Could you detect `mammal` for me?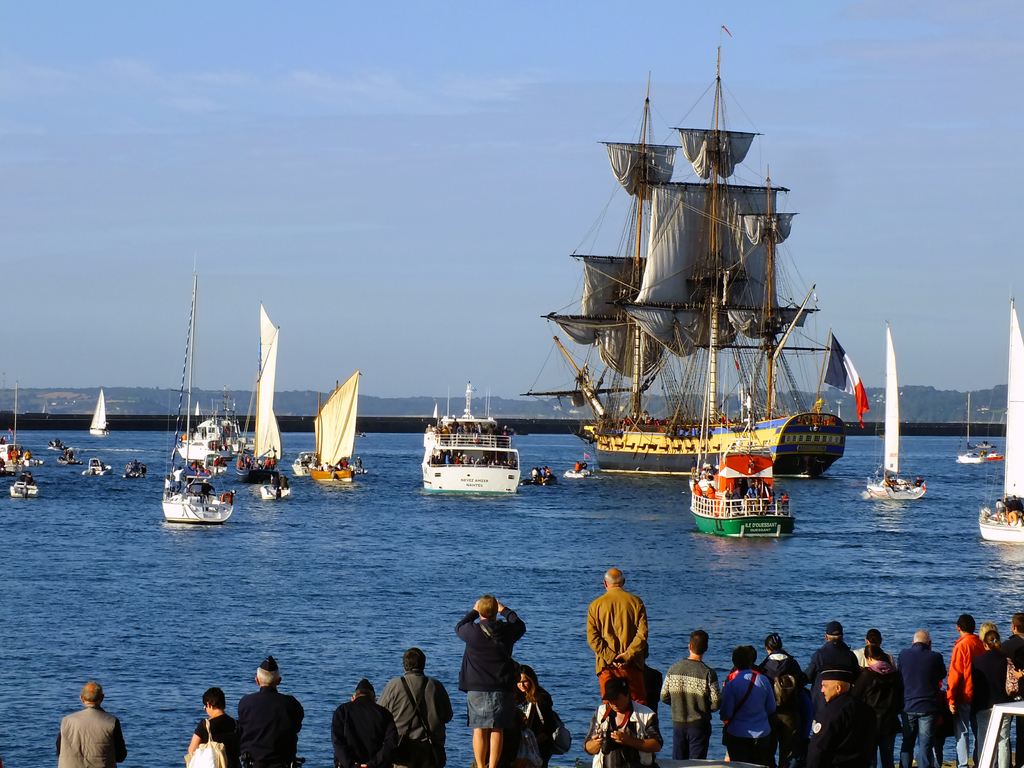
Detection result: detection(520, 655, 554, 767).
